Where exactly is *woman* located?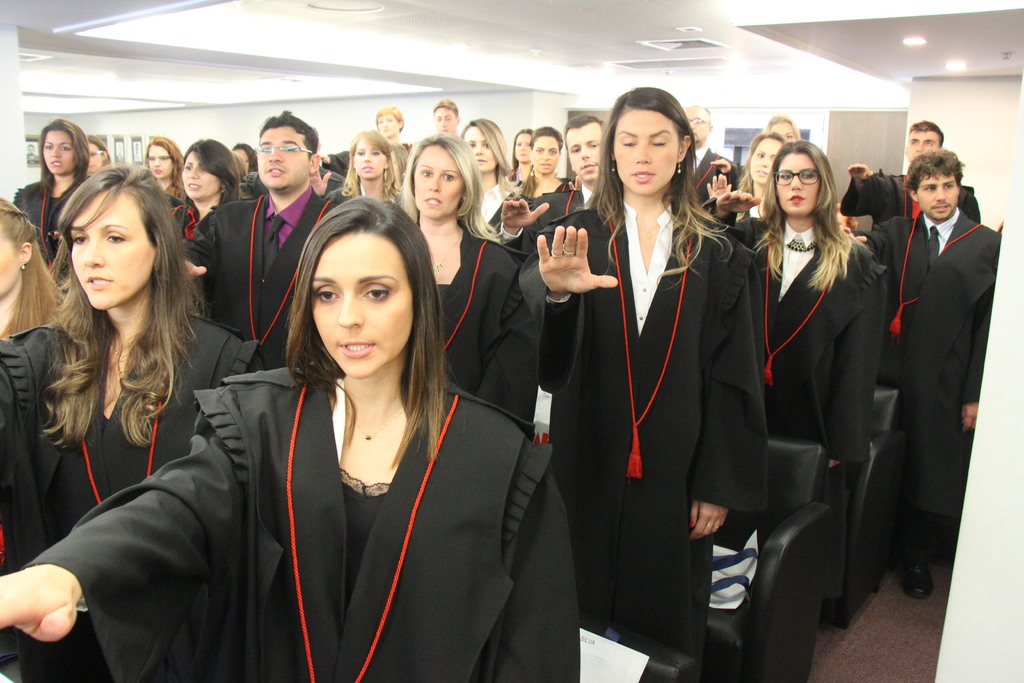
Its bounding box is [0, 197, 65, 338].
